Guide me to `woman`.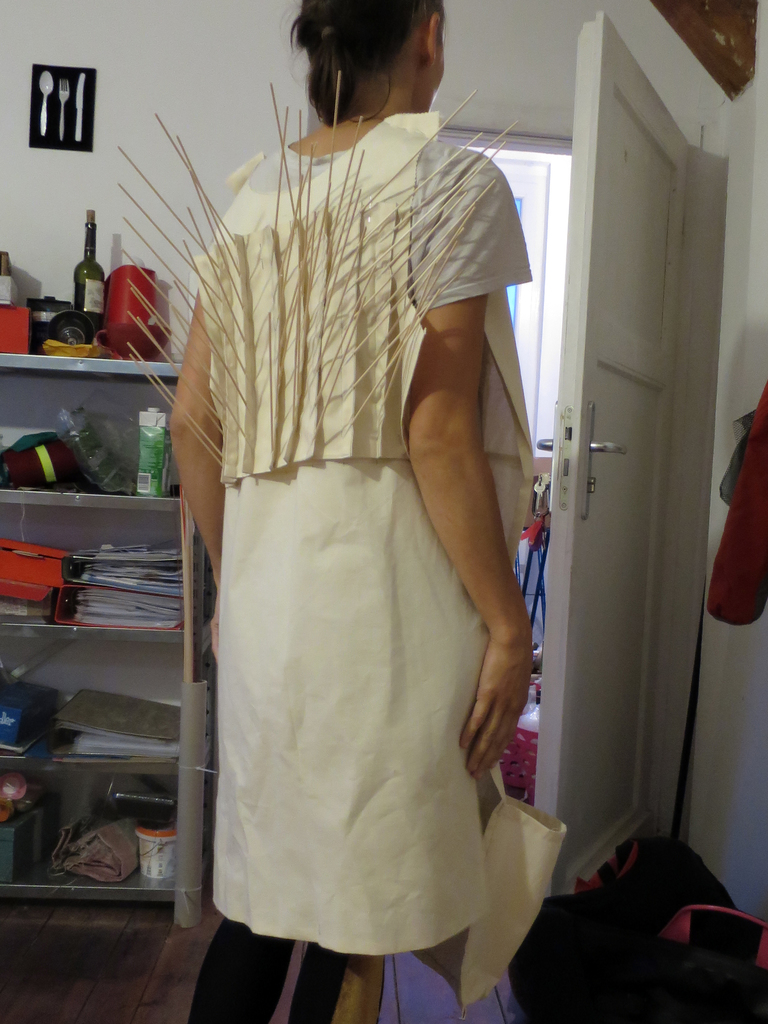
Guidance: 165:30:528:993.
